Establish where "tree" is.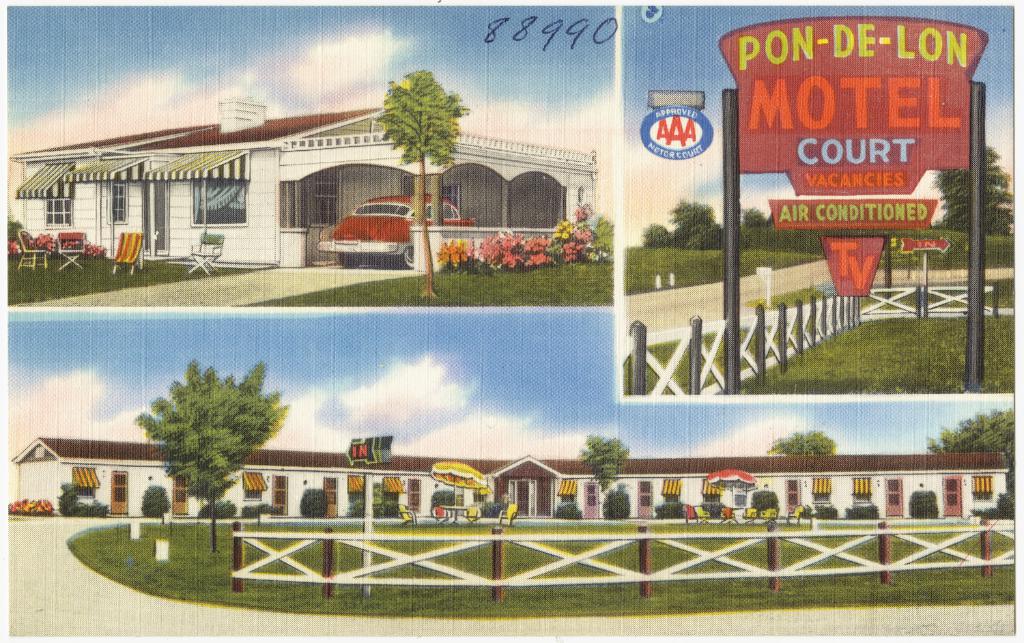
Established at [left=300, top=489, right=315, bottom=508].
